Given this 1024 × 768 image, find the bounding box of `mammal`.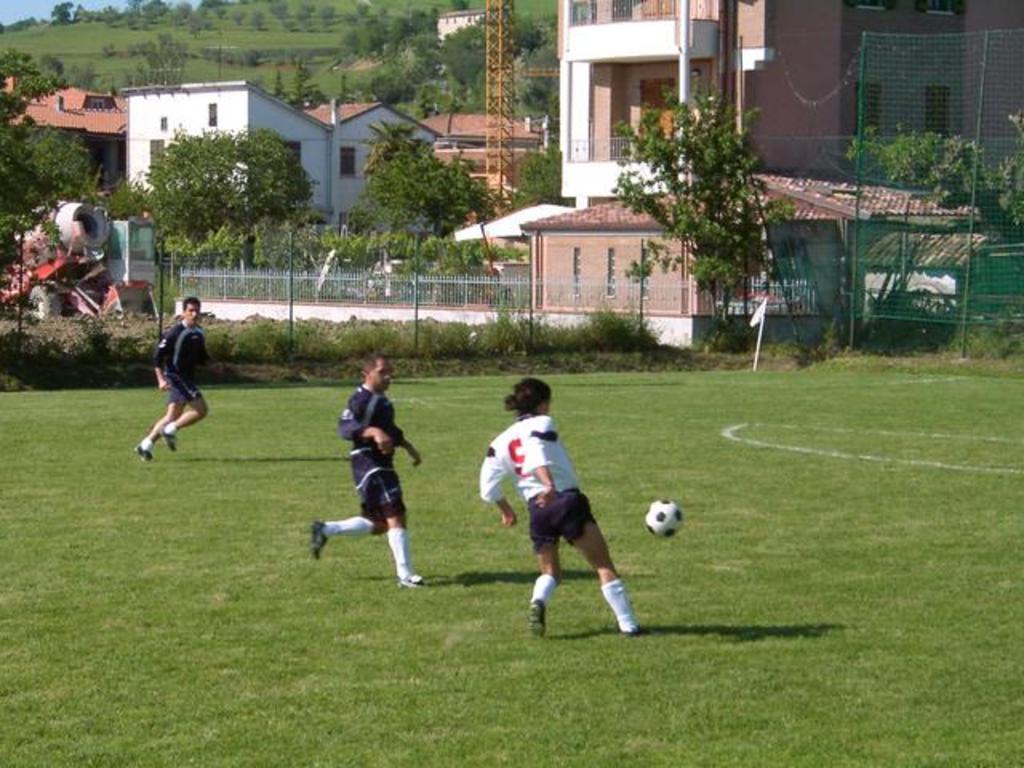
box(477, 374, 646, 640).
